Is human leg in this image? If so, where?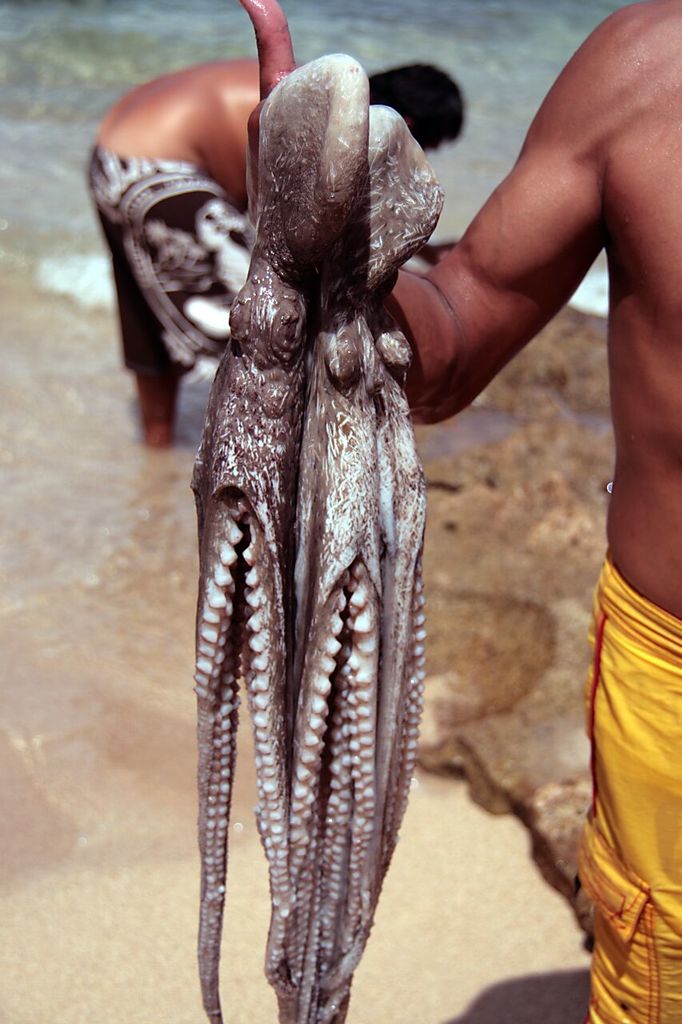
Yes, at [96, 163, 177, 451].
